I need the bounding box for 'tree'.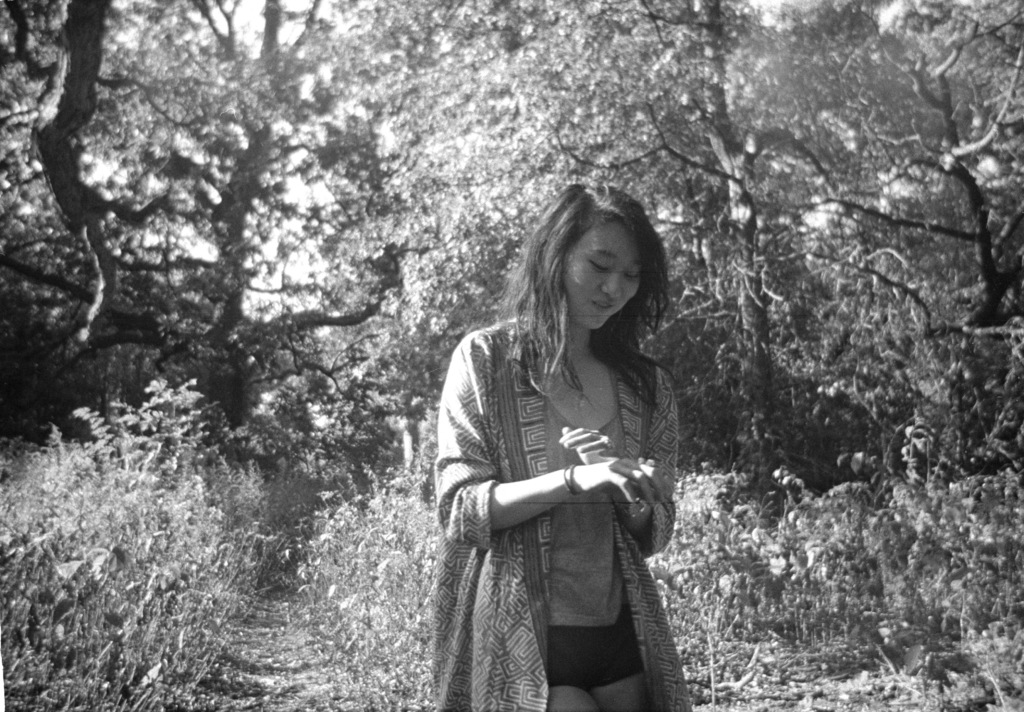
Here it is: <box>1,376,289,711</box>.
